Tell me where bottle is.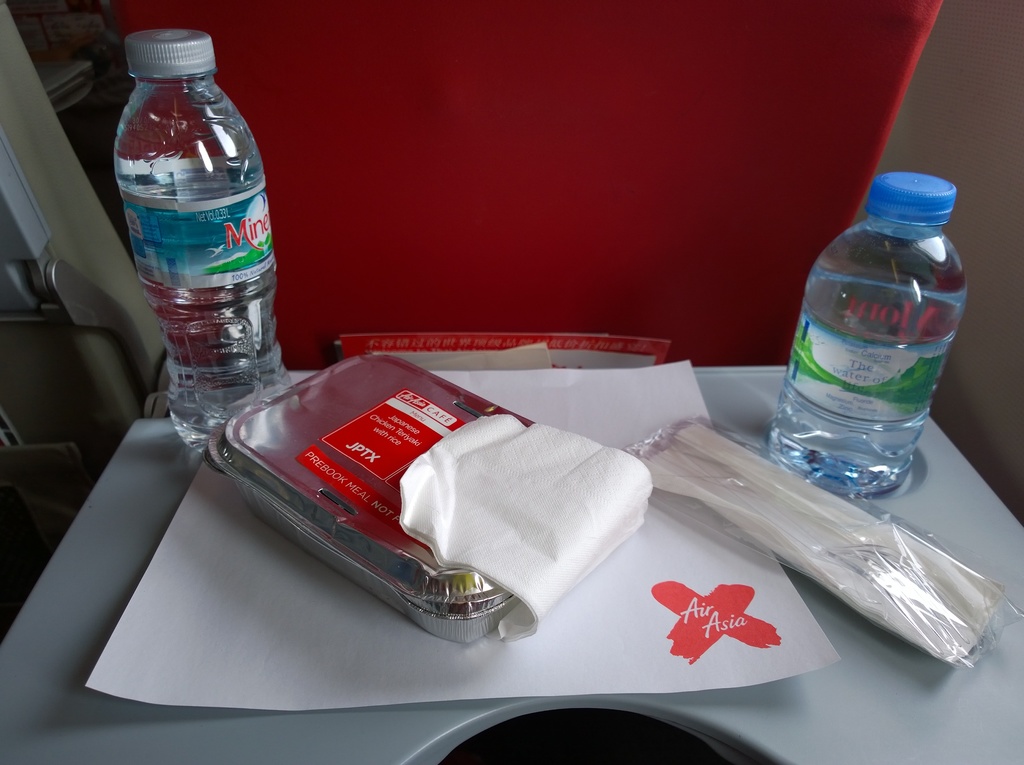
bottle is at left=111, top=29, right=290, bottom=458.
